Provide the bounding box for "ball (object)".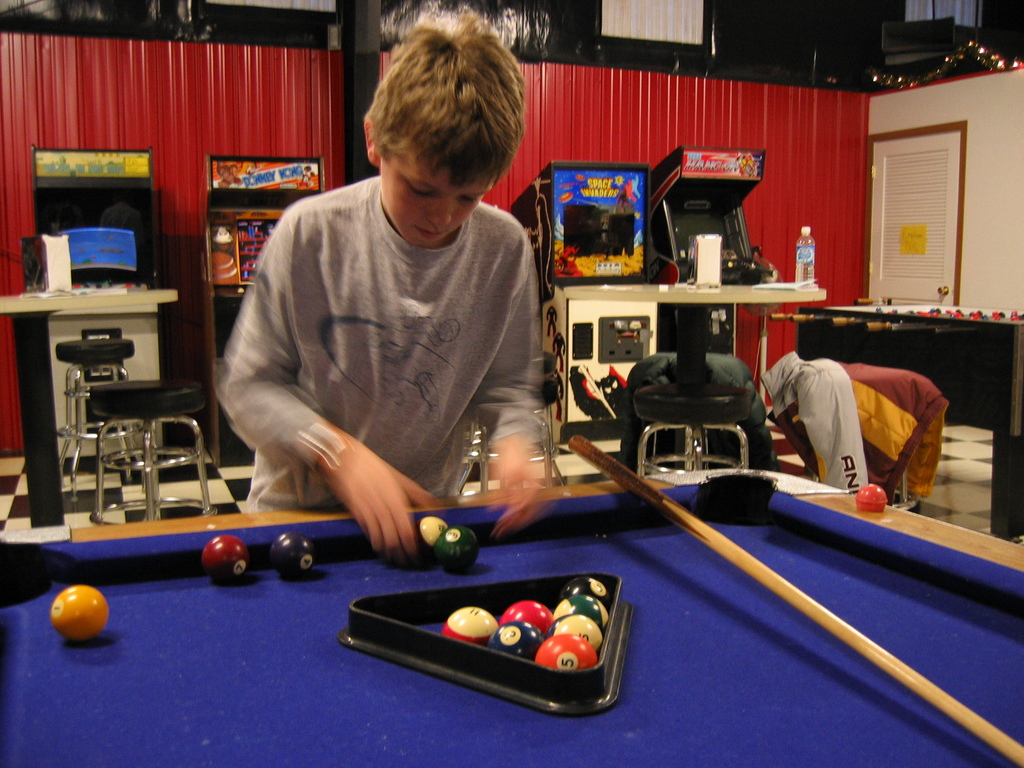
439:605:495:648.
